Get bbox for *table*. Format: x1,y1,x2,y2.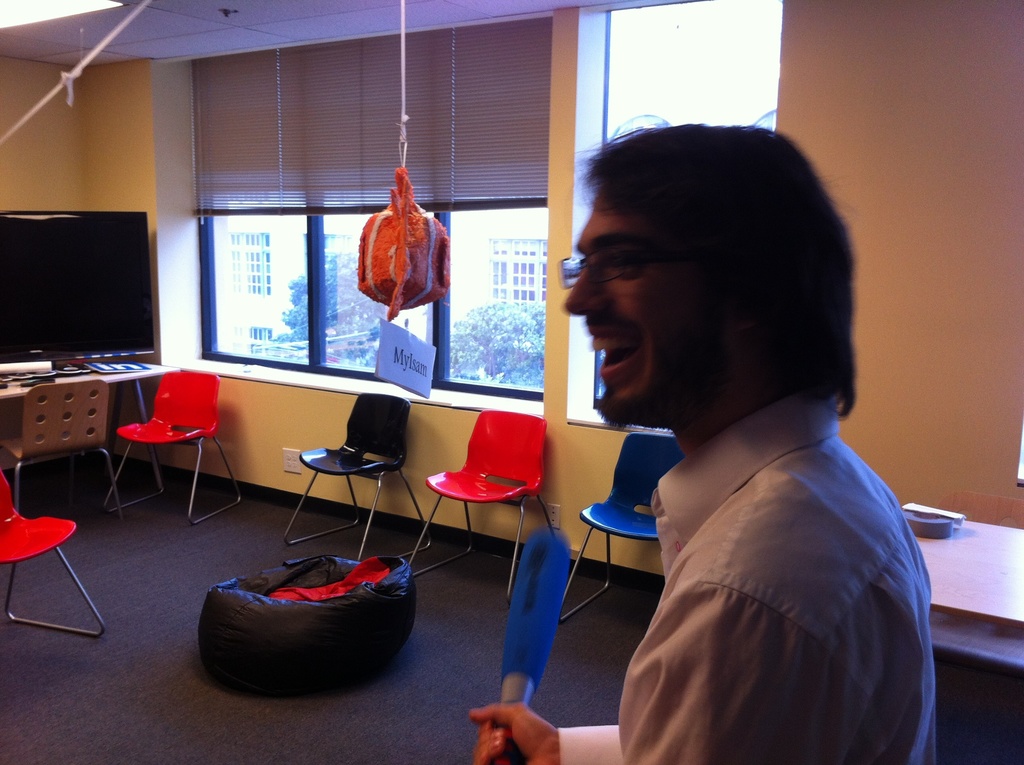
0,364,187,414.
